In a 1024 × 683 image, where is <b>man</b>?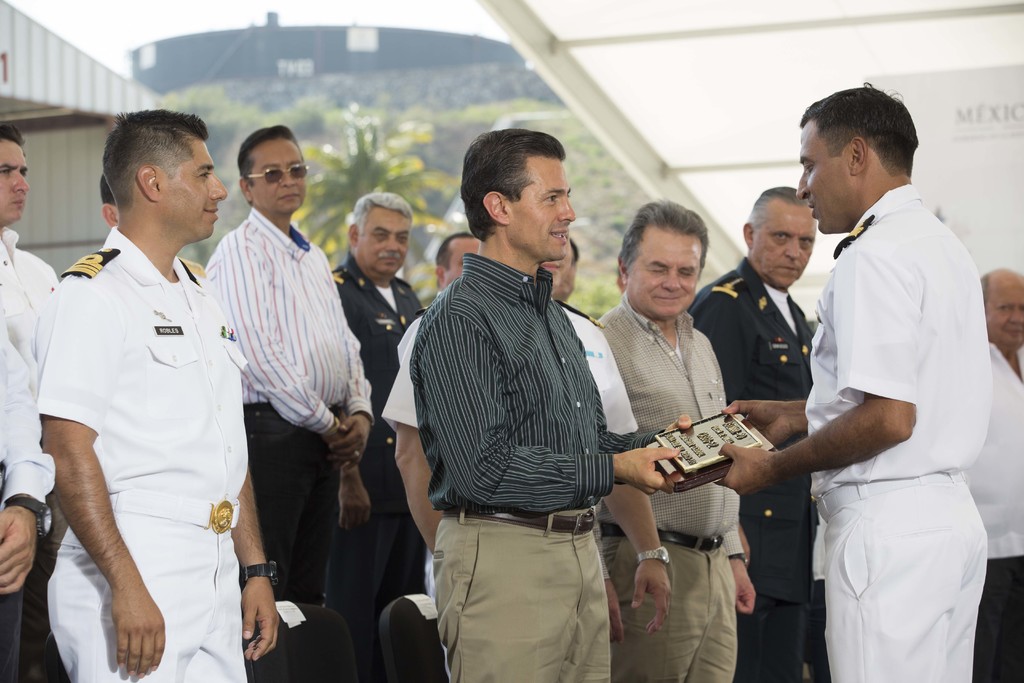
(552, 236, 577, 306).
